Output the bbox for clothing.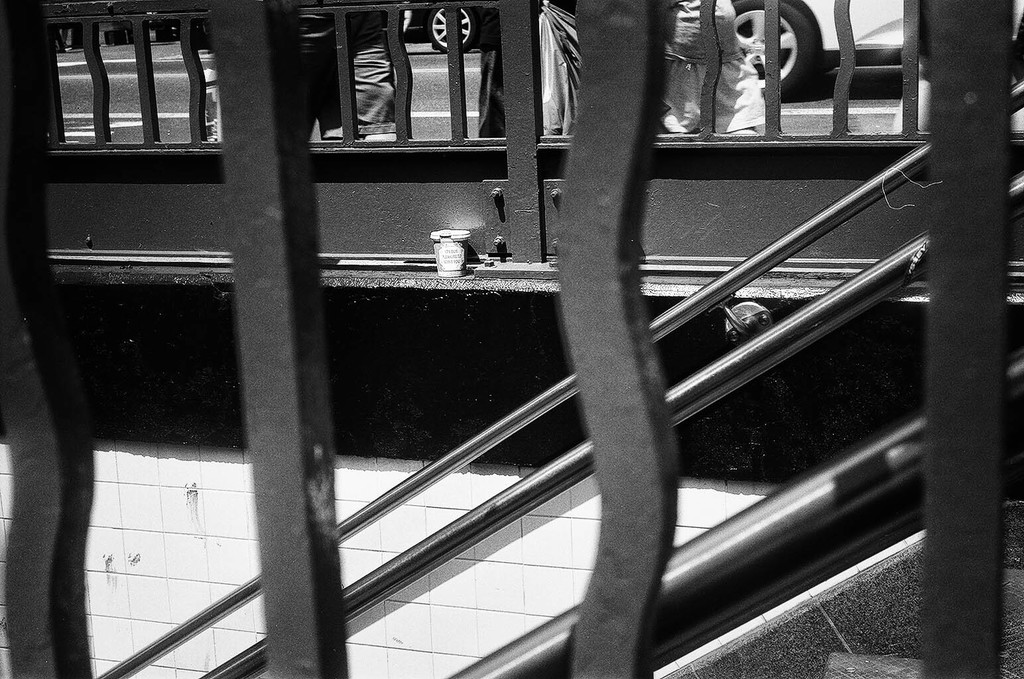
Rect(287, 0, 399, 151).
